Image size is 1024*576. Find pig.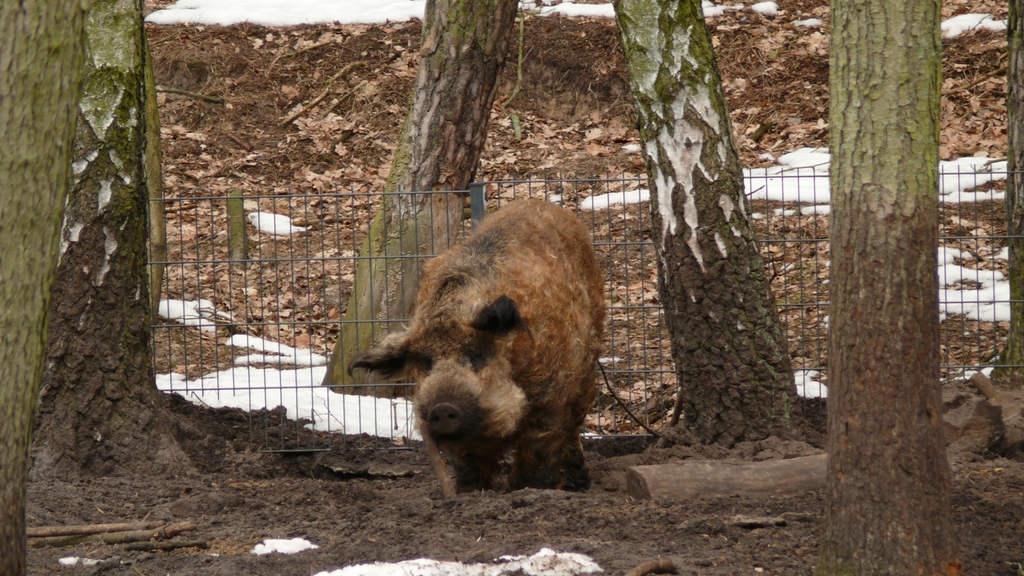
{"x1": 348, "y1": 190, "x2": 607, "y2": 491}.
